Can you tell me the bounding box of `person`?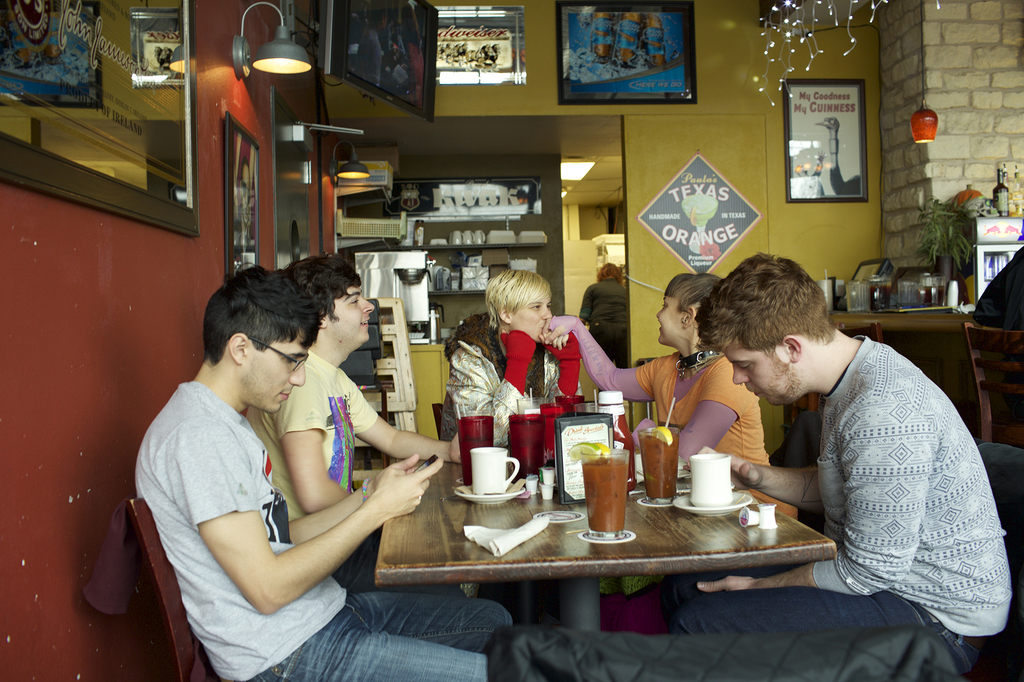
<box>543,273,775,498</box>.
